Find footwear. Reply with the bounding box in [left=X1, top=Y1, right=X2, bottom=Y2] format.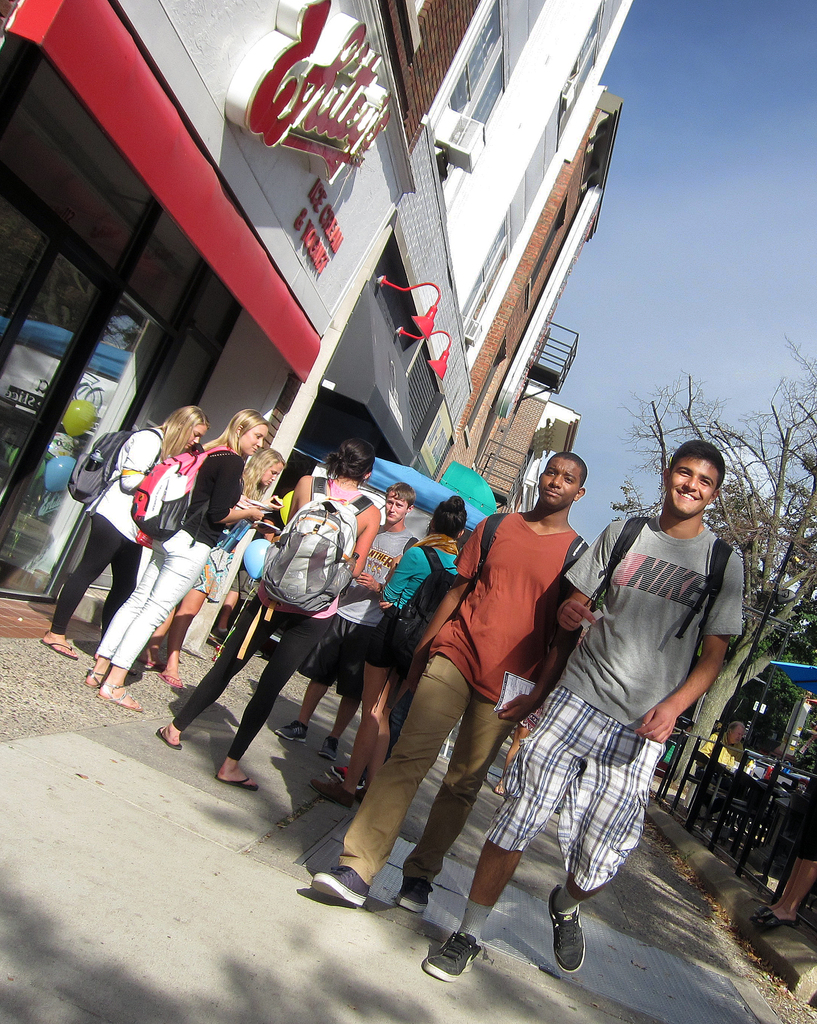
[left=157, top=726, right=176, bottom=751].
